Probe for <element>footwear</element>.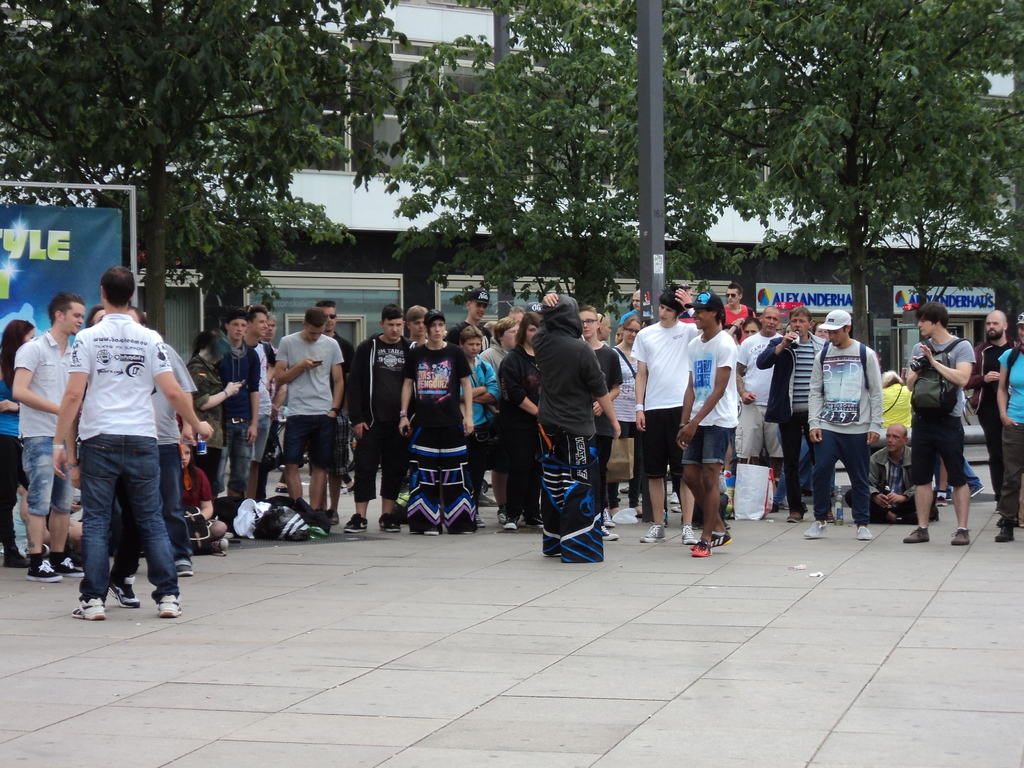
Probe result: <bbox>619, 484, 631, 495</bbox>.
